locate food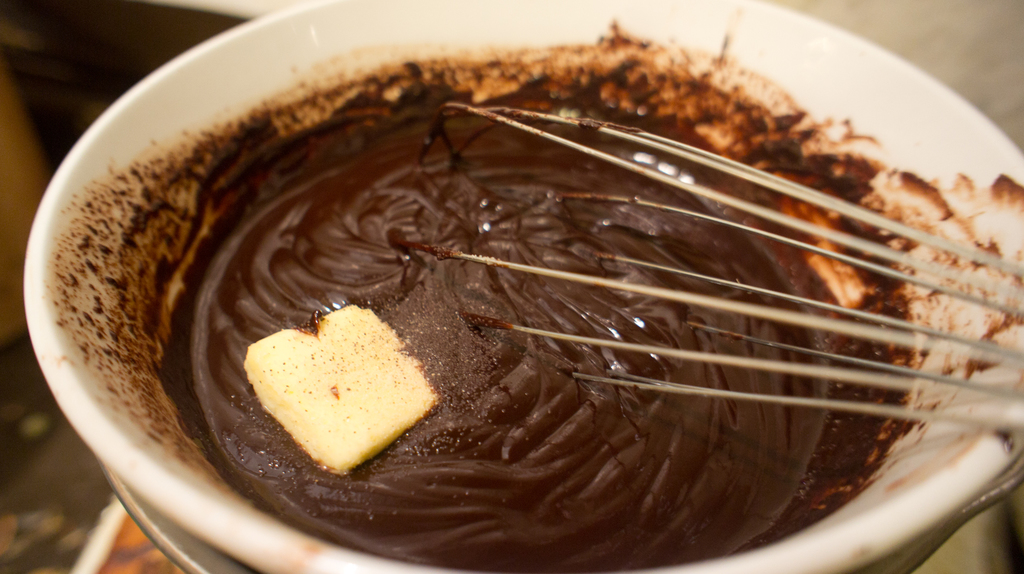
left=96, top=66, right=955, bottom=514
